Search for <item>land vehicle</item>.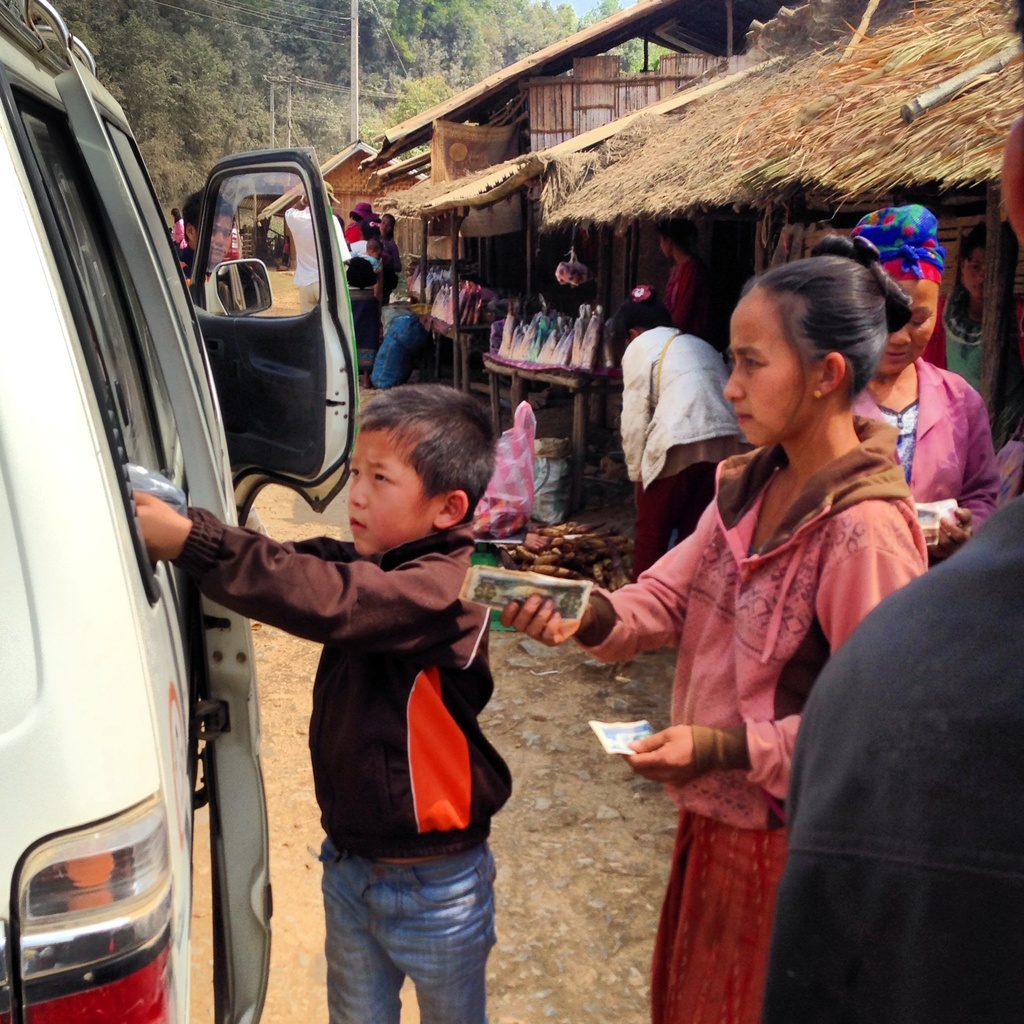
Found at {"left": 4, "top": 71, "right": 376, "bottom": 1023}.
